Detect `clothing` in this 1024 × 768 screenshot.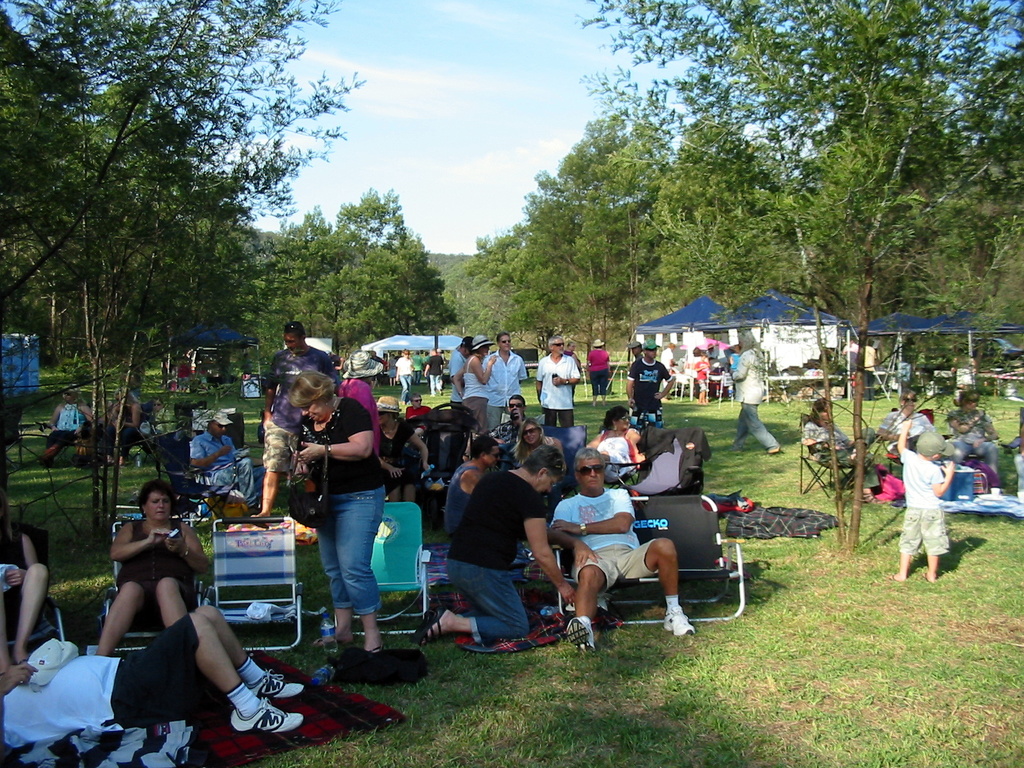
Detection: locate(192, 429, 257, 498).
